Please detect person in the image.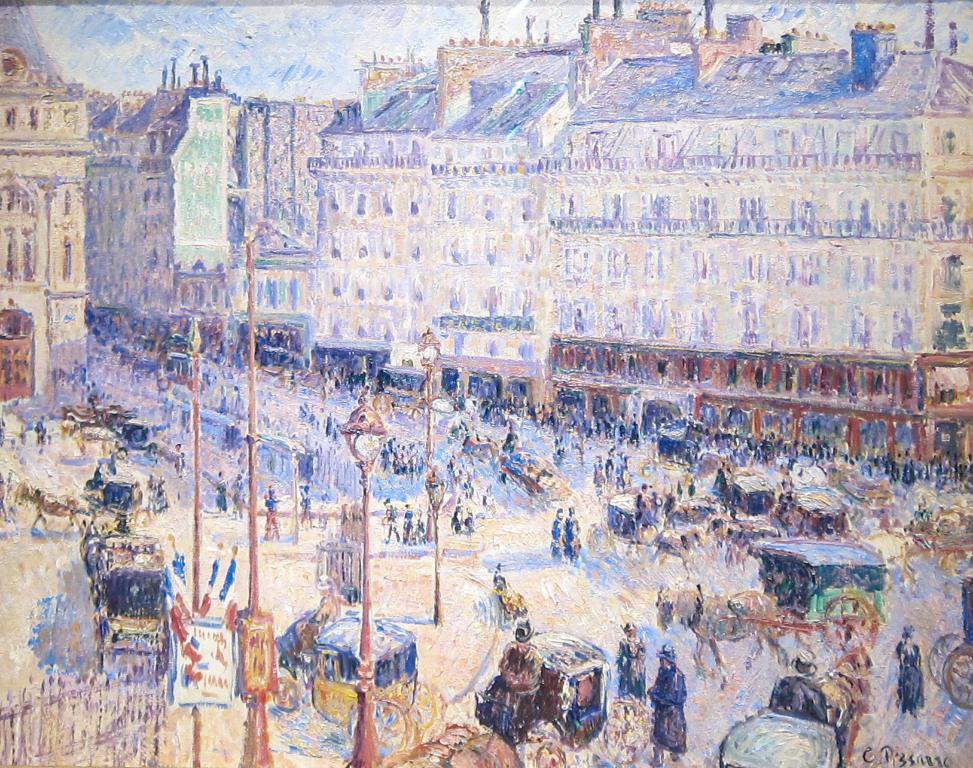
(545, 509, 565, 557).
